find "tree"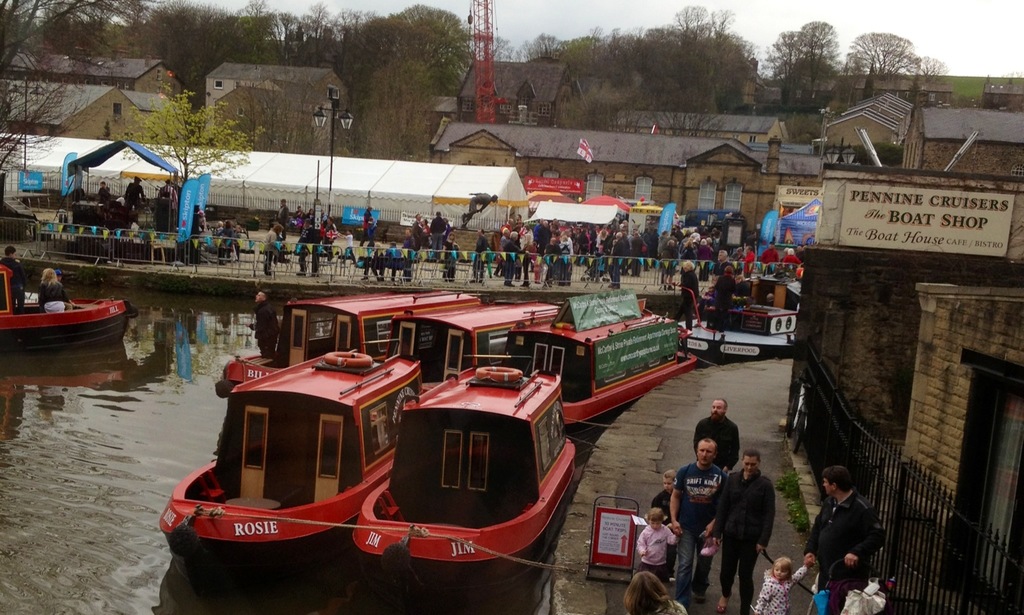
<bbox>0, 0, 139, 172</bbox>
